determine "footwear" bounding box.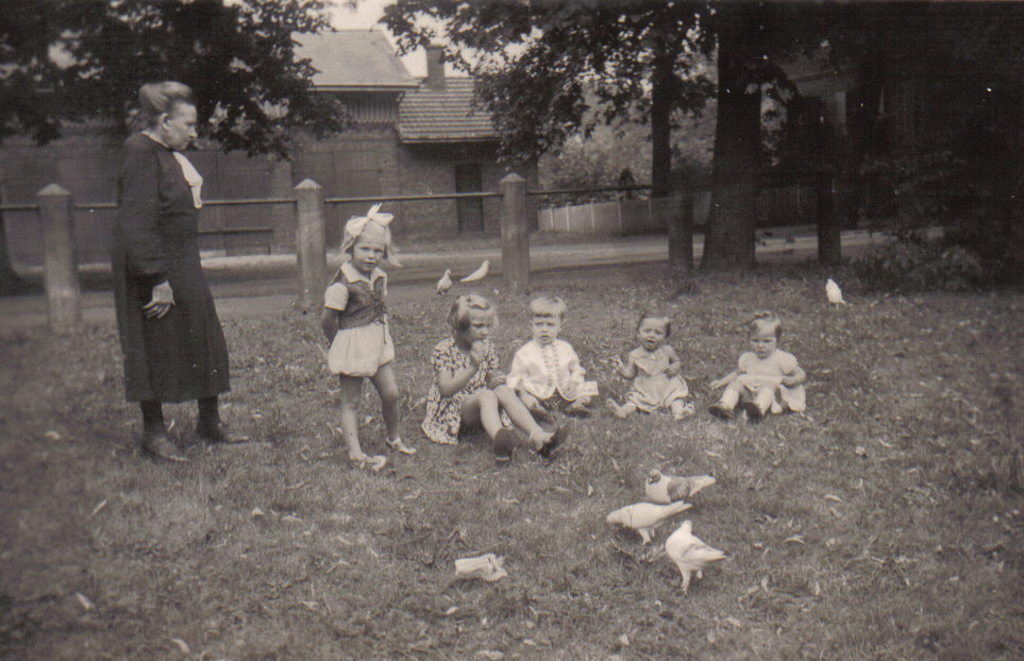
Determined: detection(497, 424, 518, 463).
